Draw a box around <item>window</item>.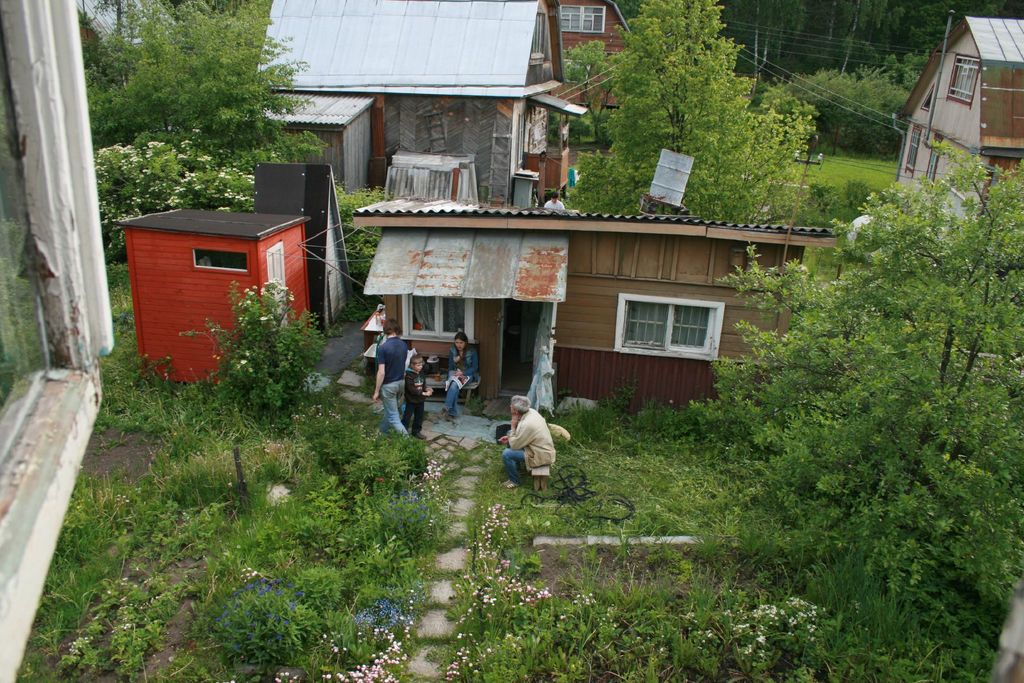
(397, 293, 482, 347).
